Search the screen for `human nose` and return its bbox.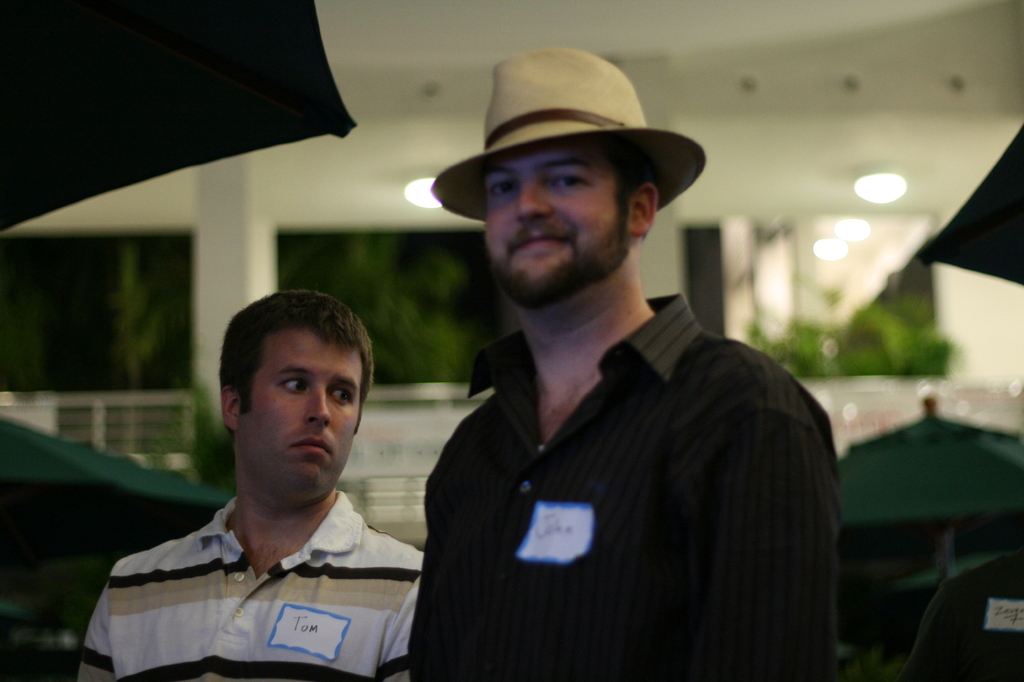
Found: 302:385:331:423.
